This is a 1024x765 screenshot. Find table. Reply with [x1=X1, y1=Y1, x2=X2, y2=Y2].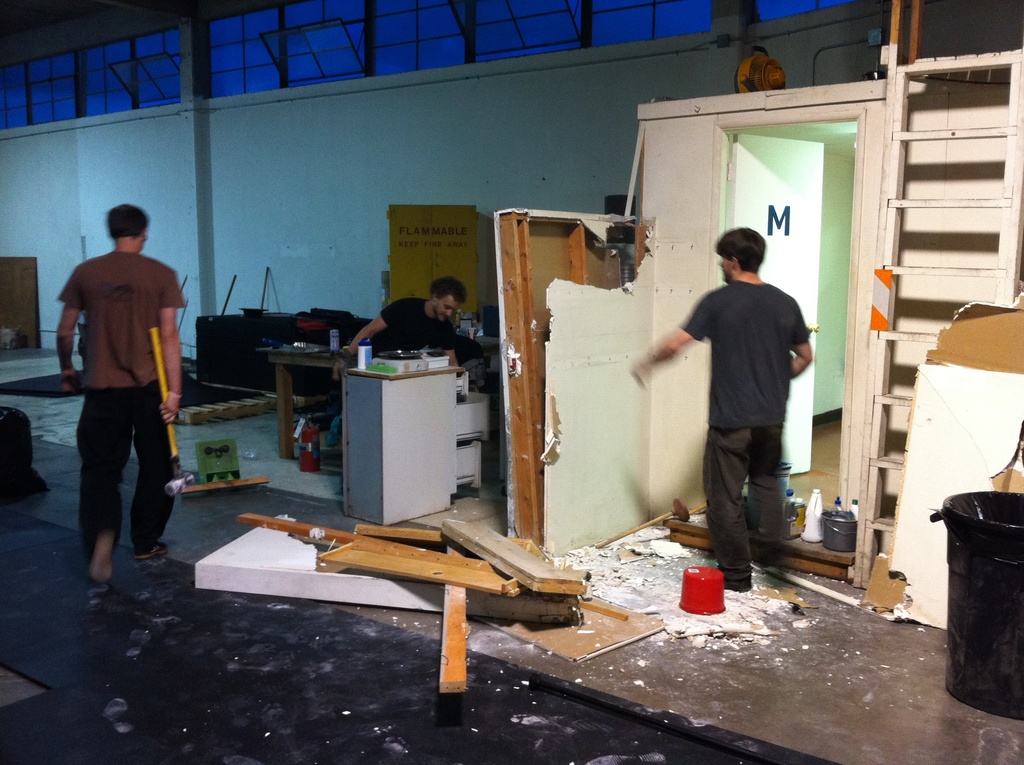
[x1=264, y1=341, x2=355, y2=461].
